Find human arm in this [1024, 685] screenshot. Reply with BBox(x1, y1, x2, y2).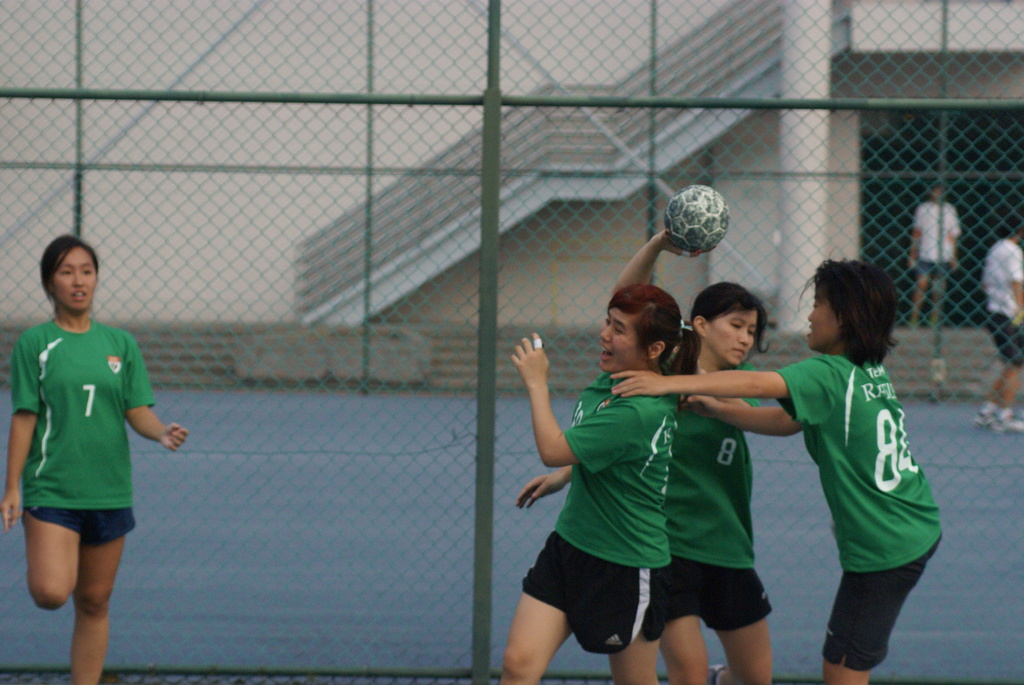
BBox(508, 333, 647, 474).
